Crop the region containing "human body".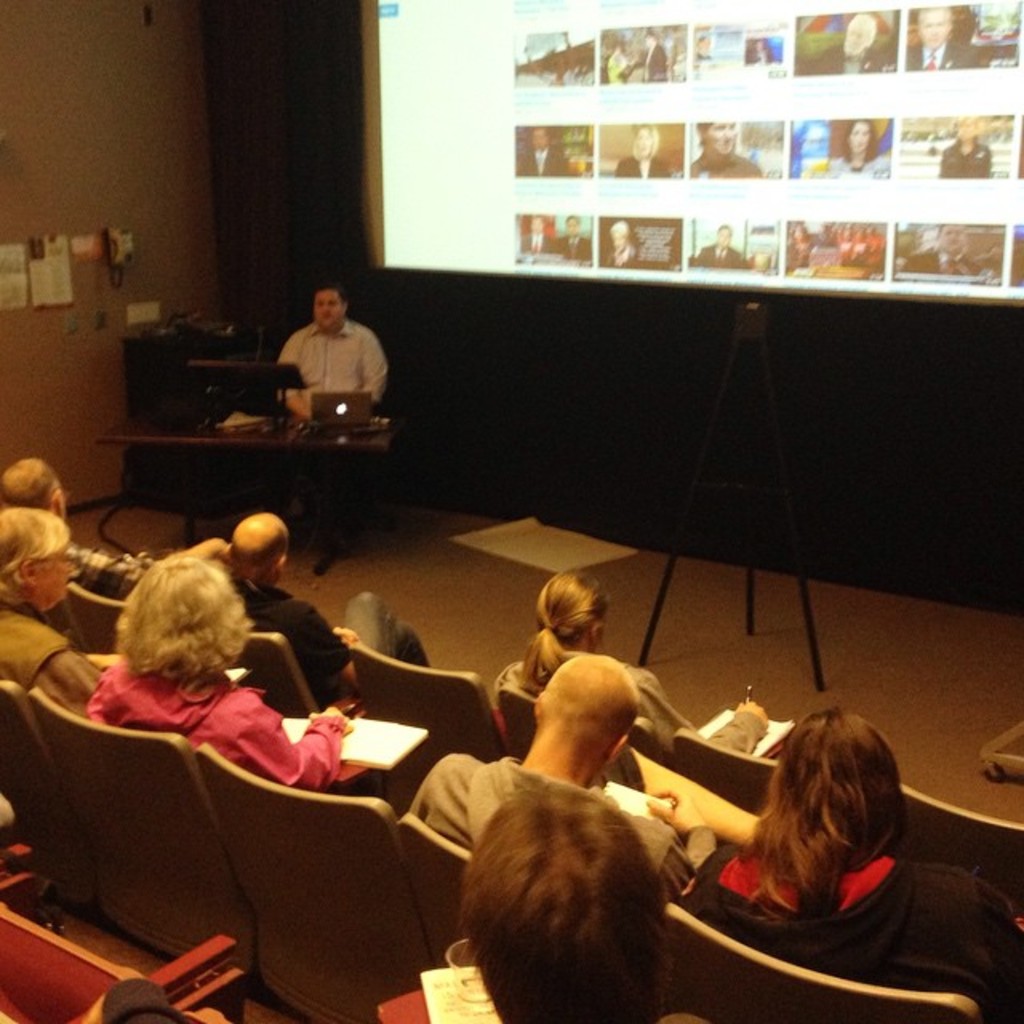
Crop region: bbox(944, 122, 997, 176).
